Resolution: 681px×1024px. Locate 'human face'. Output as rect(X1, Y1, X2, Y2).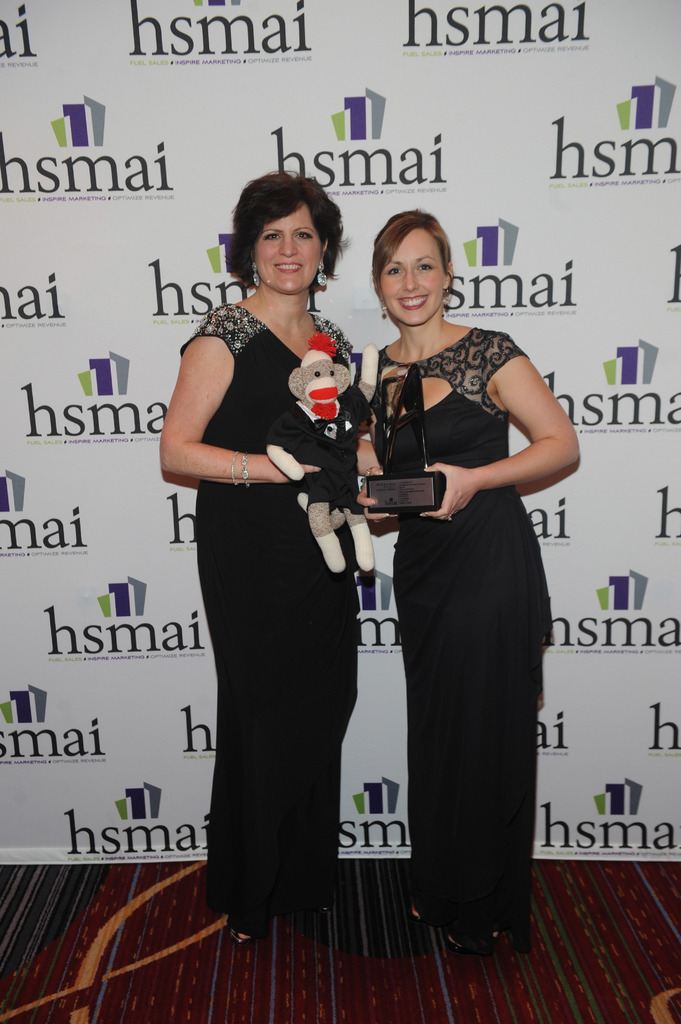
rect(383, 230, 443, 322).
